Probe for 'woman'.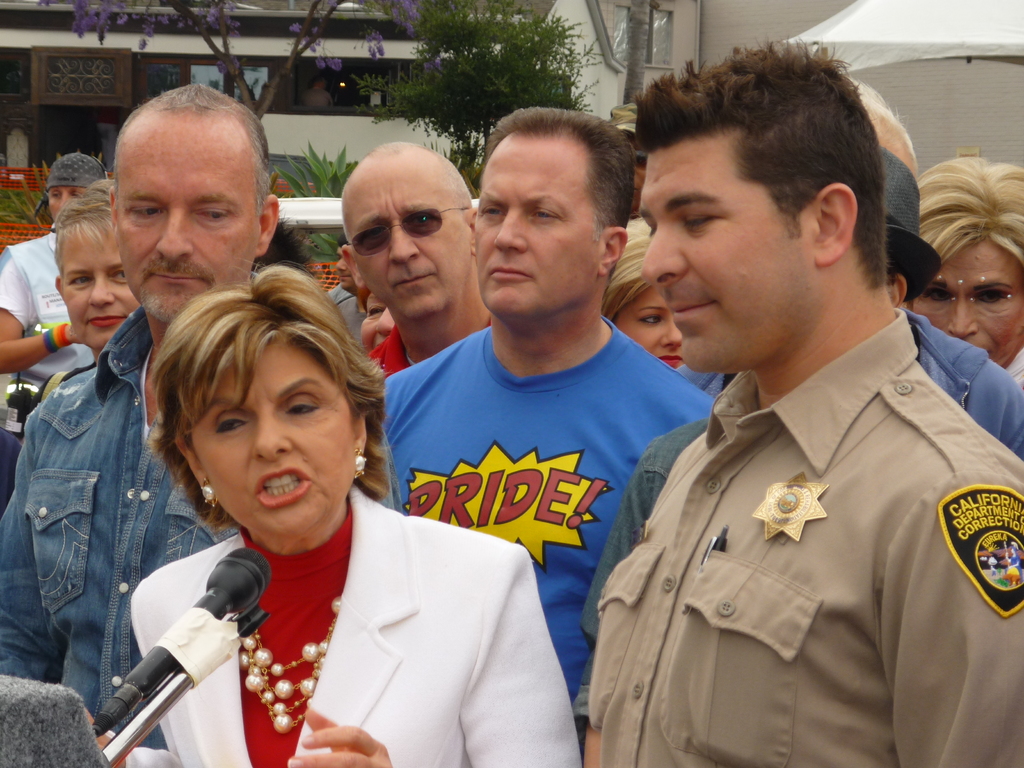
Probe result: locate(359, 284, 394, 361).
